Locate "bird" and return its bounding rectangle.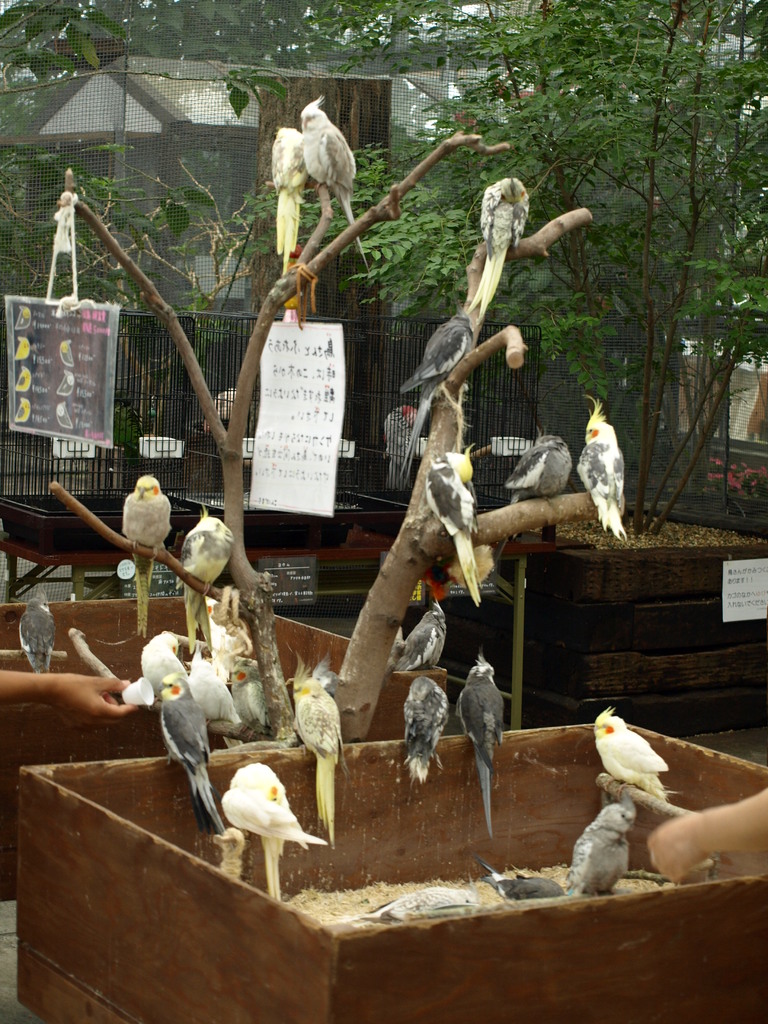
<box>401,597,450,676</box>.
